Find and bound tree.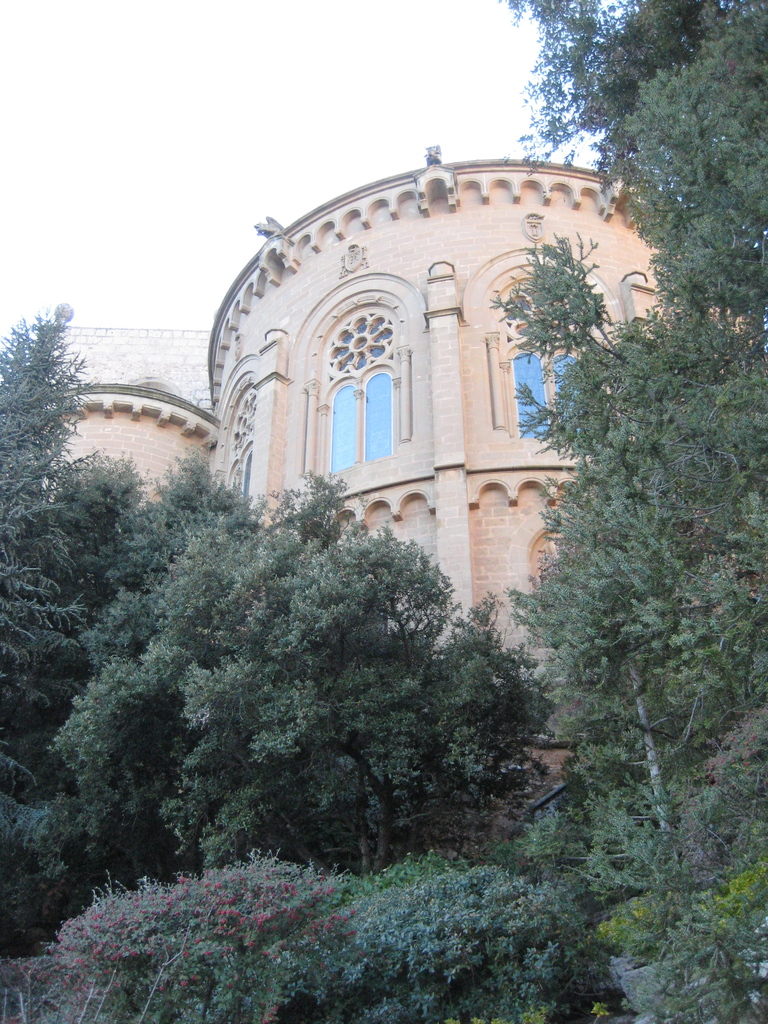
Bound: x1=0 y1=305 x2=91 y2=764.
